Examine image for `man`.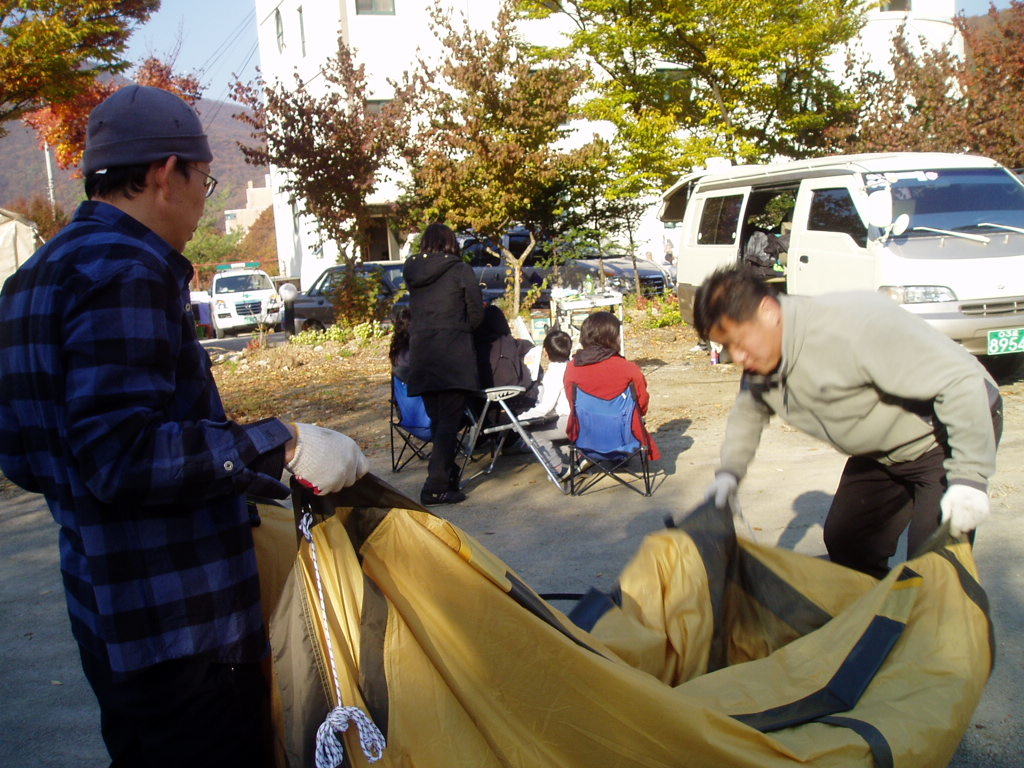
Examination result: select_region(16, 66, 304, 745).
